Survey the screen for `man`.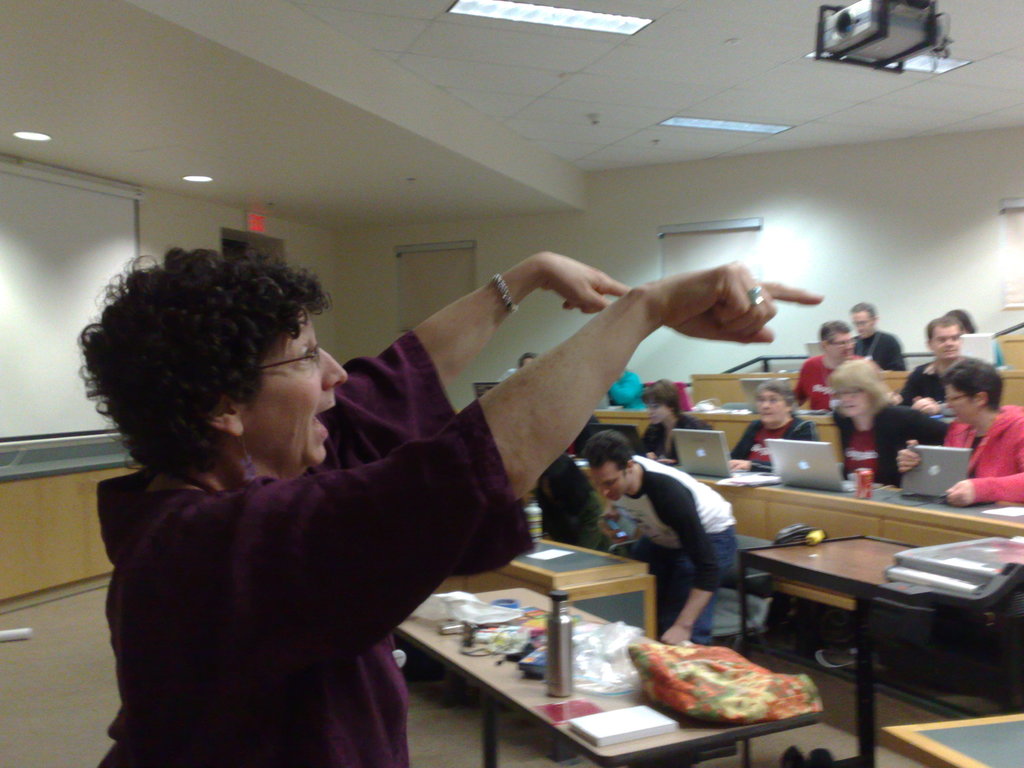
Survey found: x1=899, y1=315, x2=964, y2=410.
